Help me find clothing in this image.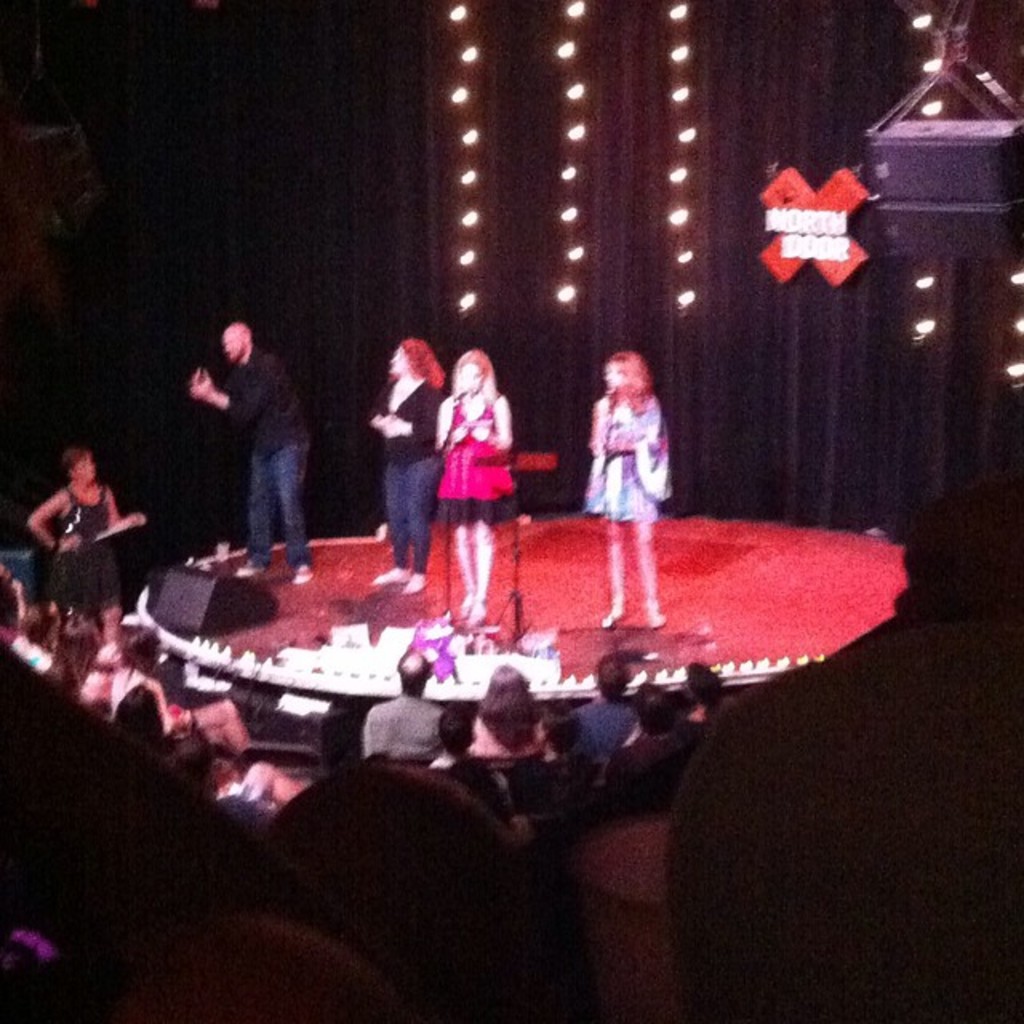
Found it: bbox=[570, 696, 643, 758].
